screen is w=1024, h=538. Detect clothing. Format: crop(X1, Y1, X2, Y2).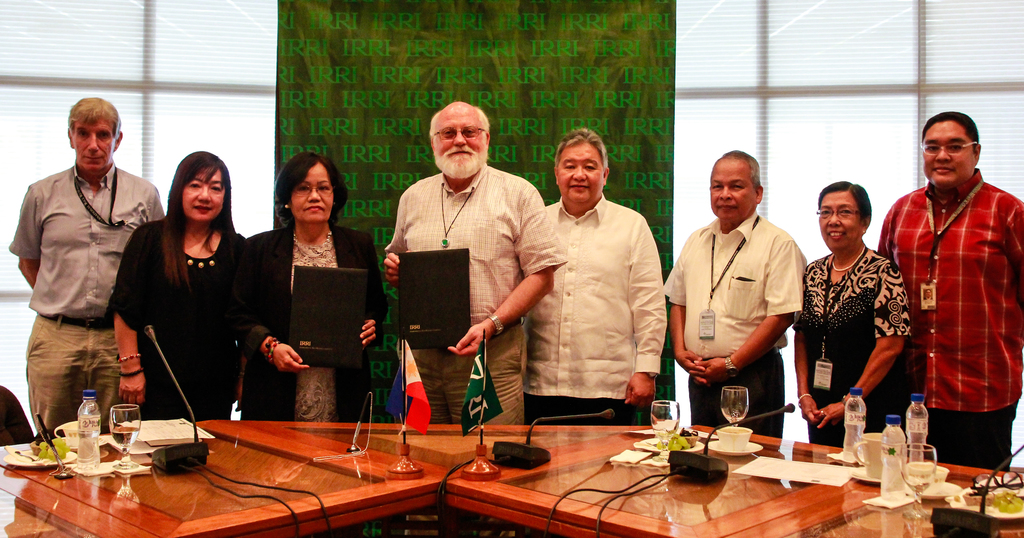
crop(10, 161, 175, 319).
